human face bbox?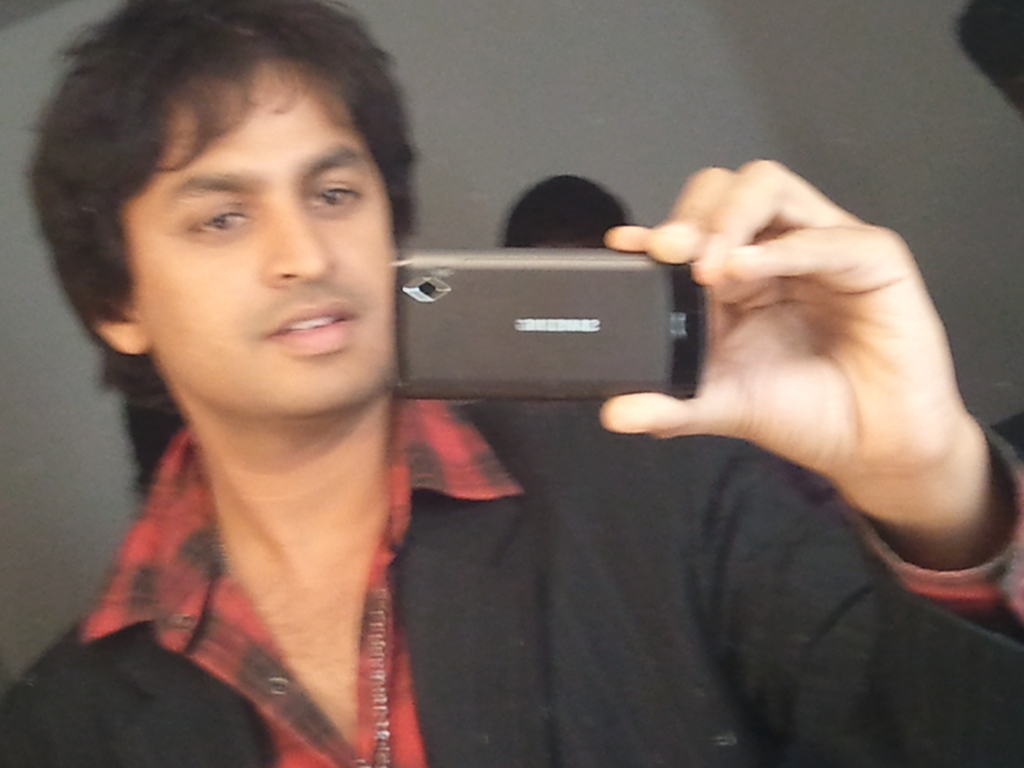
(left=127, top=56, right=401, bottom=414)
